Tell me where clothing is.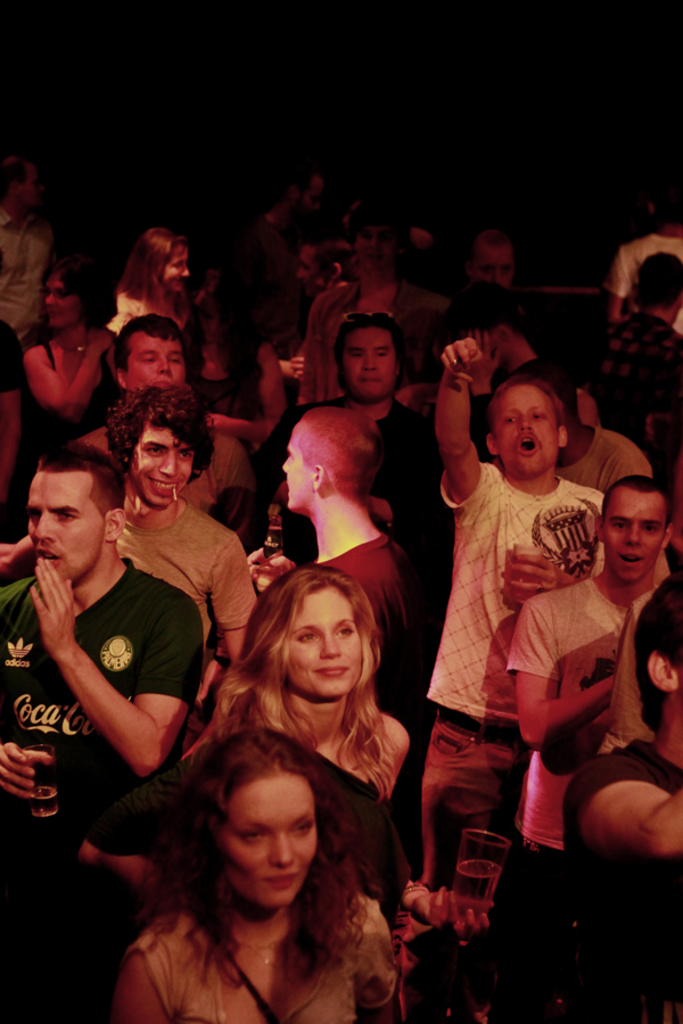
clothing is at 507/537/681/854.
